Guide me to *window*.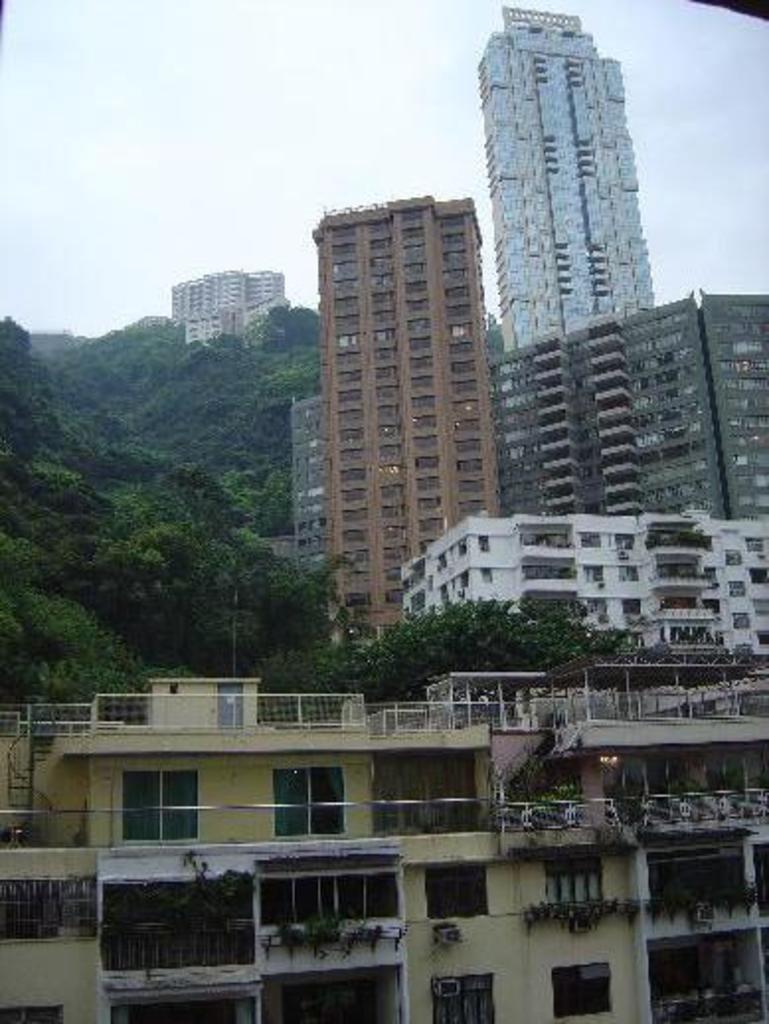
Guidance: left=550, top=856, right=611, bottom=911.
